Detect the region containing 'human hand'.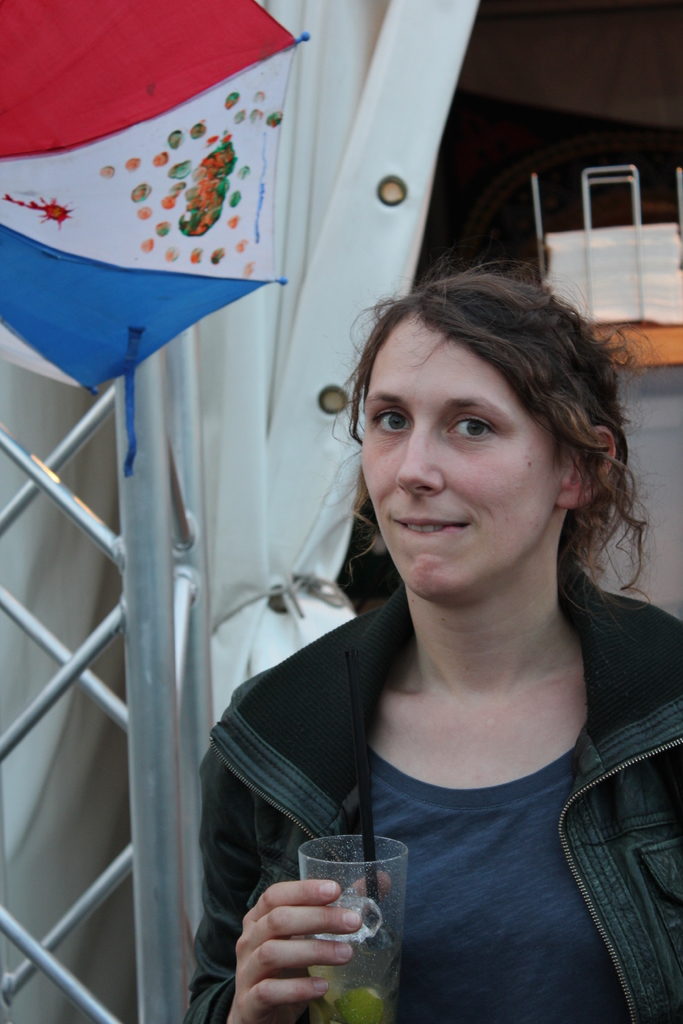
locate(227, 865, 393, 1023).
